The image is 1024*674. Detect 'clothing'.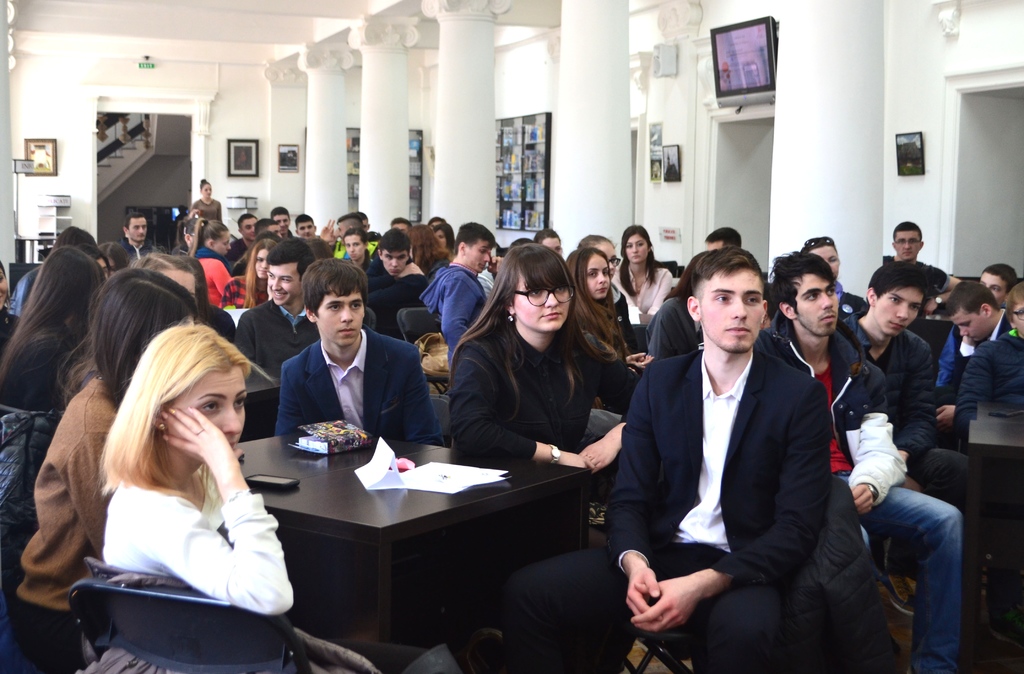
Detection: {"x1": 947, "y1": 323, "x2": 1023, "y2": 422}.
